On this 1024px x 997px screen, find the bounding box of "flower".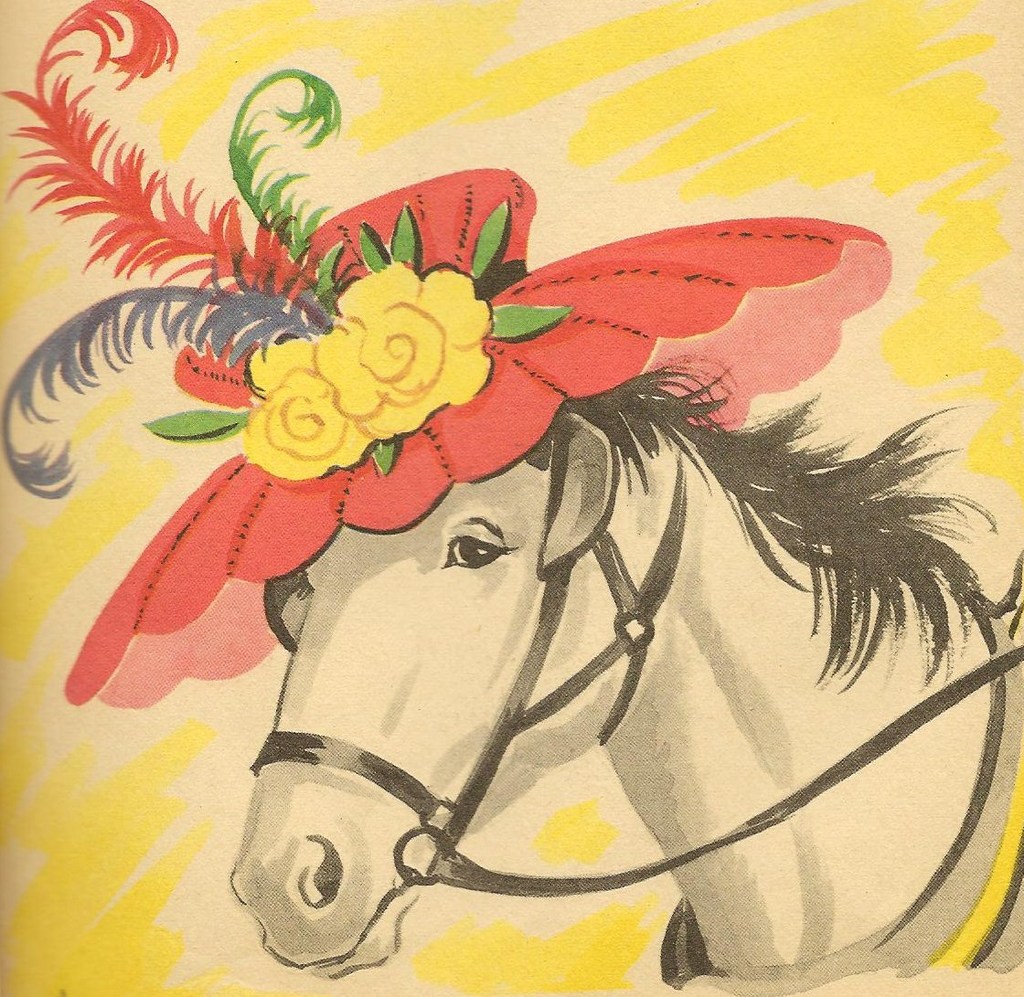
Bounding box: left=239, top=263, right=495, bottom=483.
